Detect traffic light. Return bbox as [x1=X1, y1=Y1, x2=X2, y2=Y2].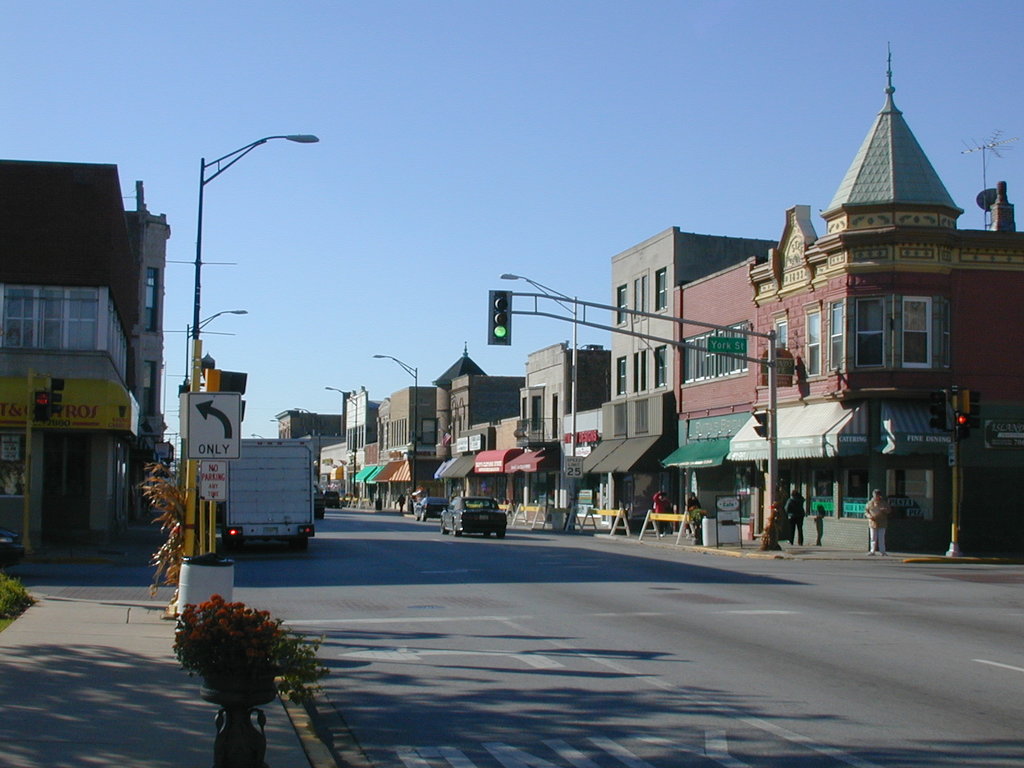
[x1=930, y1=392, x2=947, y2=429].
